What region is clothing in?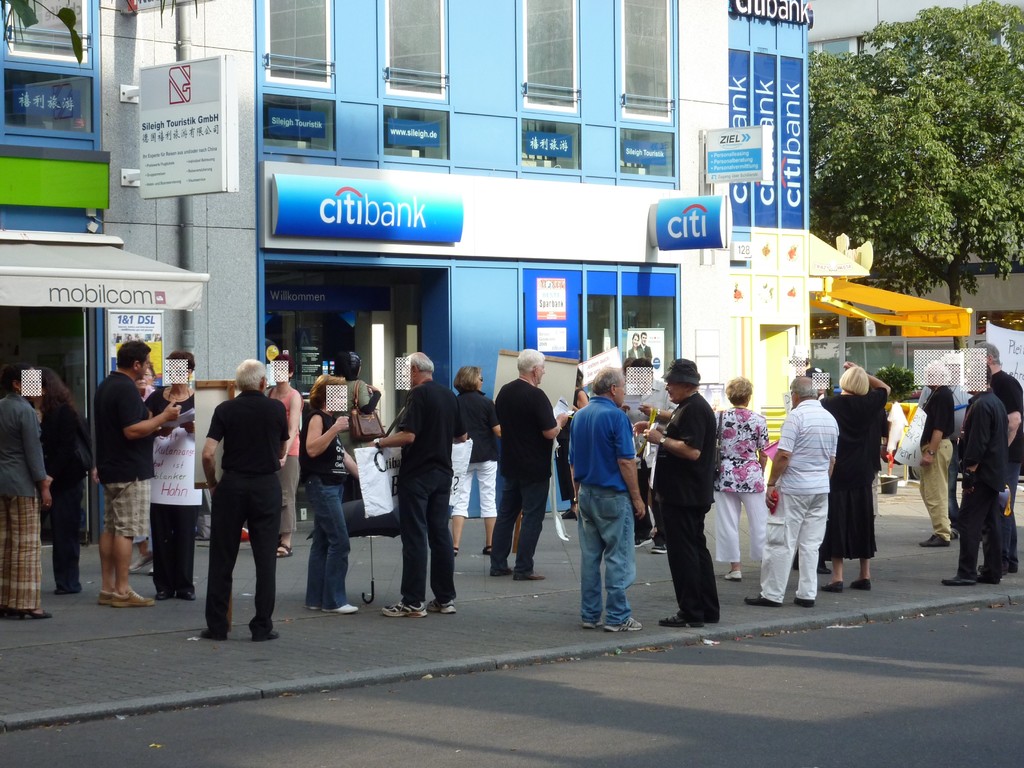
762, 494, 820, 601.
